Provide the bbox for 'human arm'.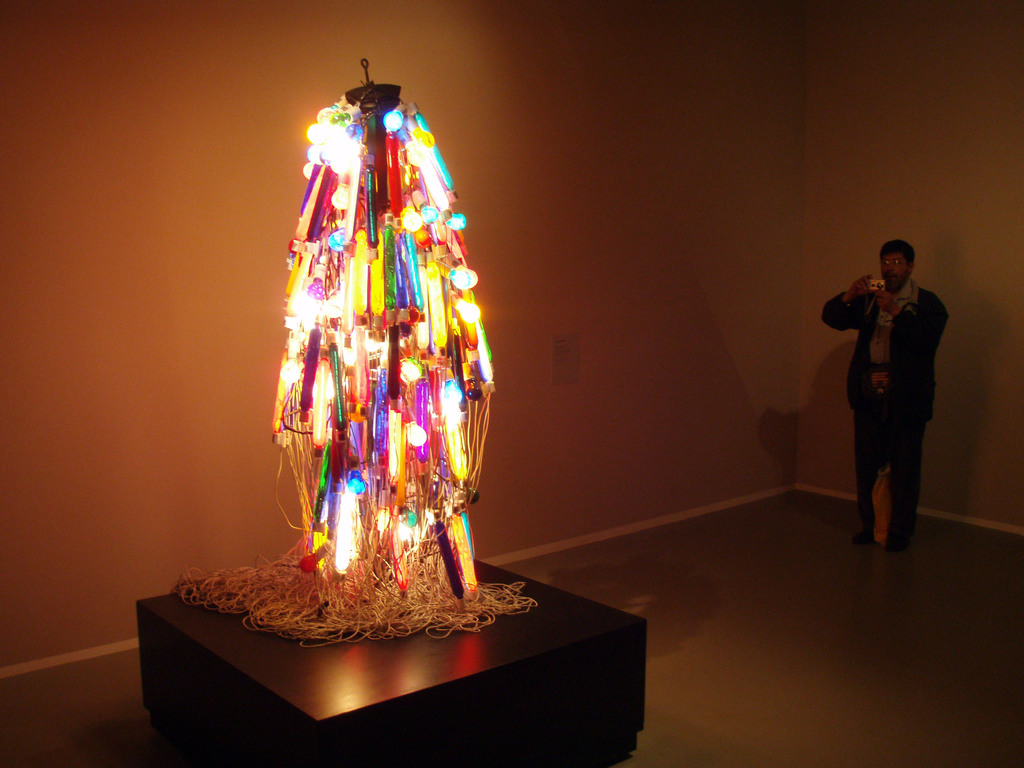
region(874, 289, 946, 351).
